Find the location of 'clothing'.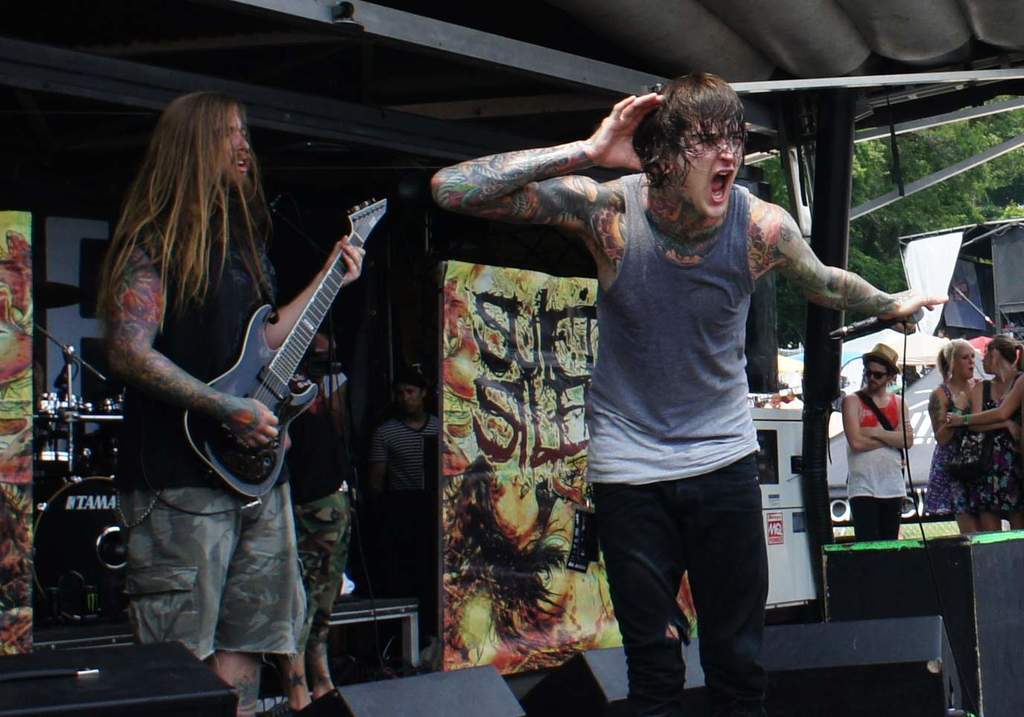
Location: 845/390/915/542.
